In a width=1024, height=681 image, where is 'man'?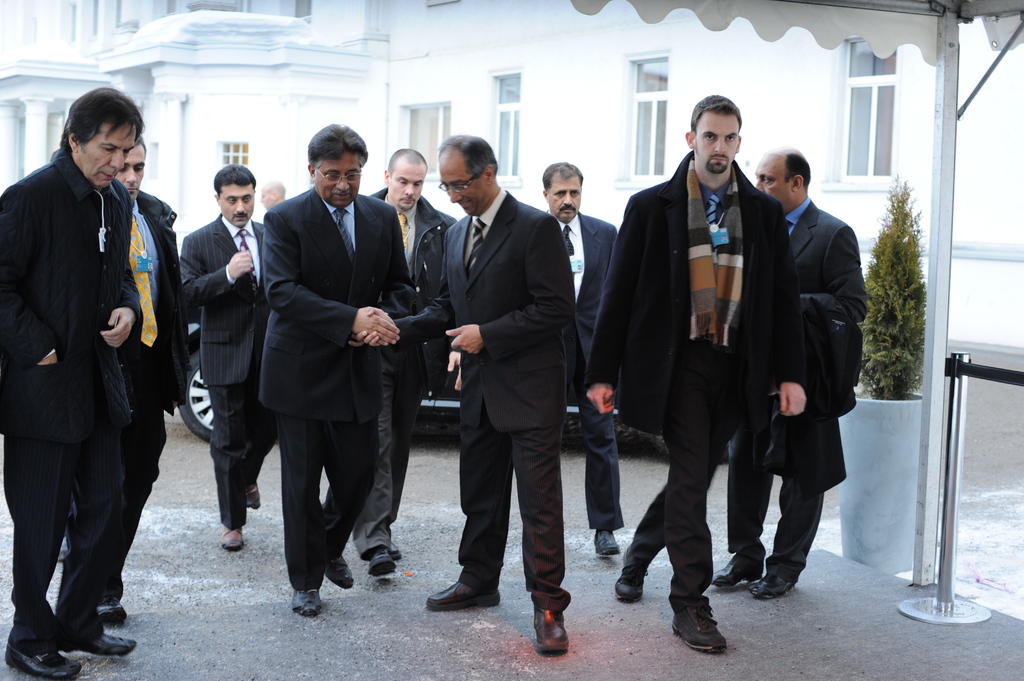
263, 125, 415, 614.
